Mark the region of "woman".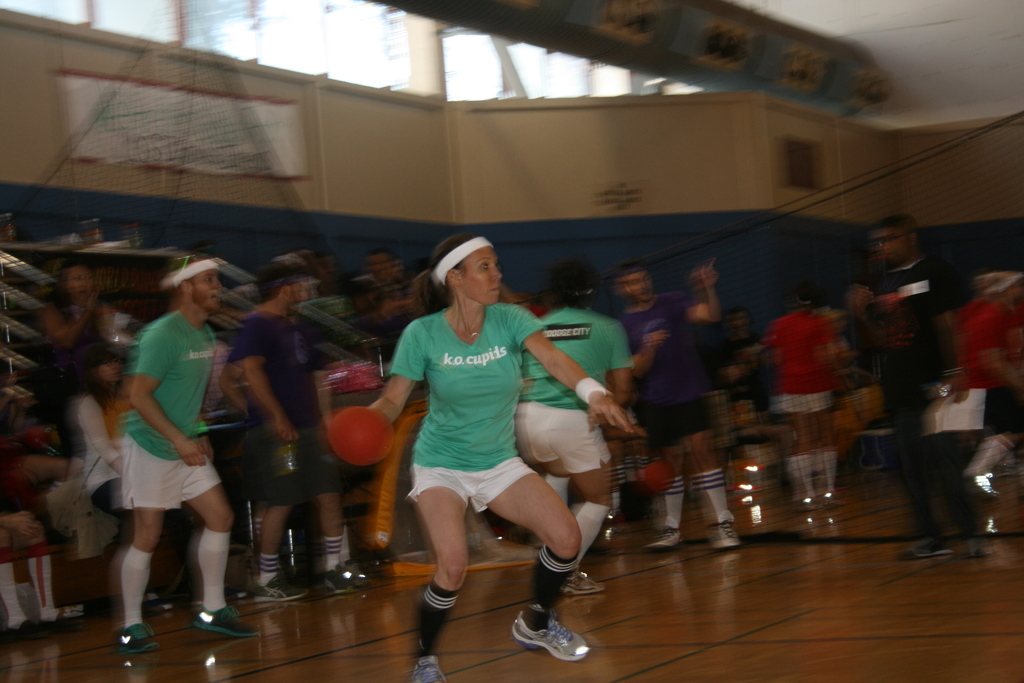
Region: box(79, 300, 251, 640).
